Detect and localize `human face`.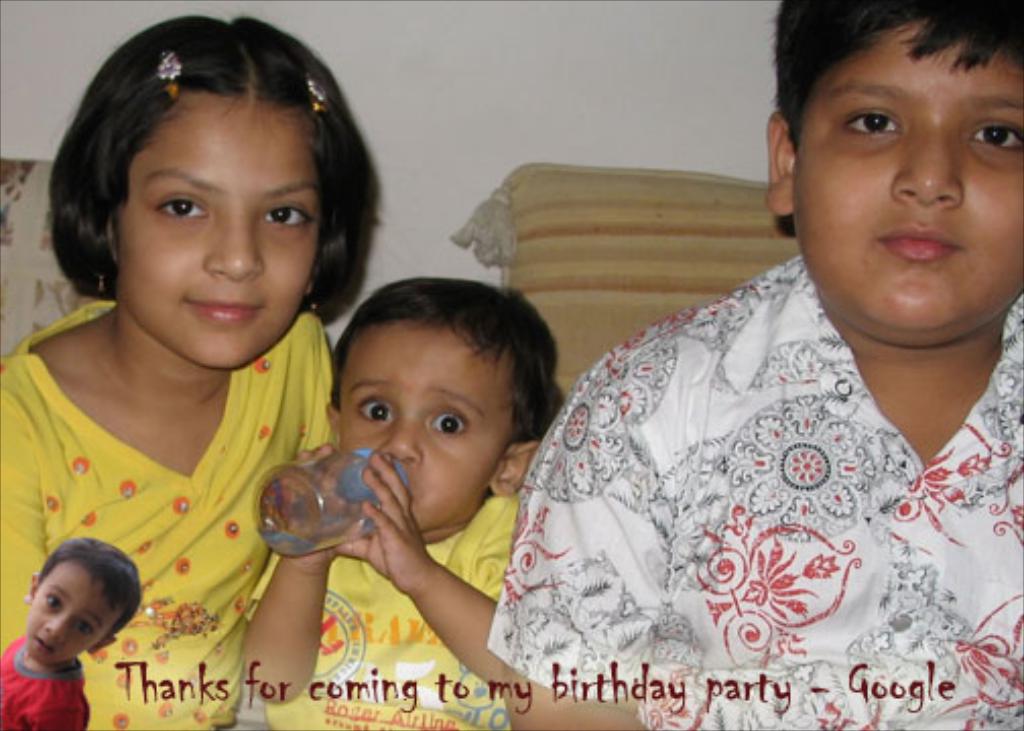
Localized at 786:20:1022:331.
